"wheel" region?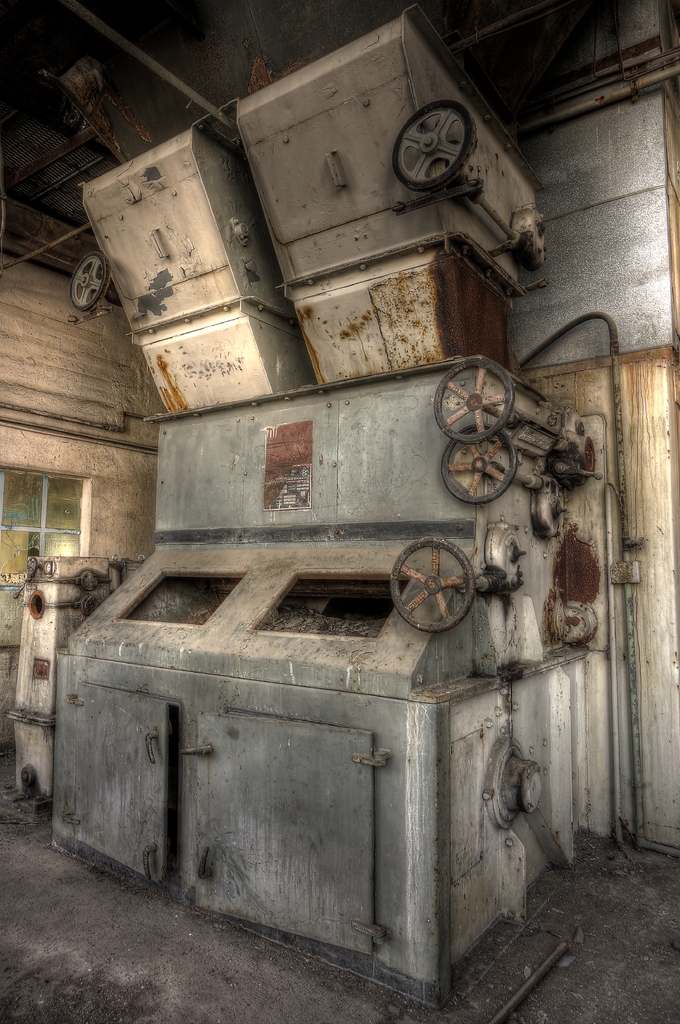
bbox=[439, 425, 516, 506]
